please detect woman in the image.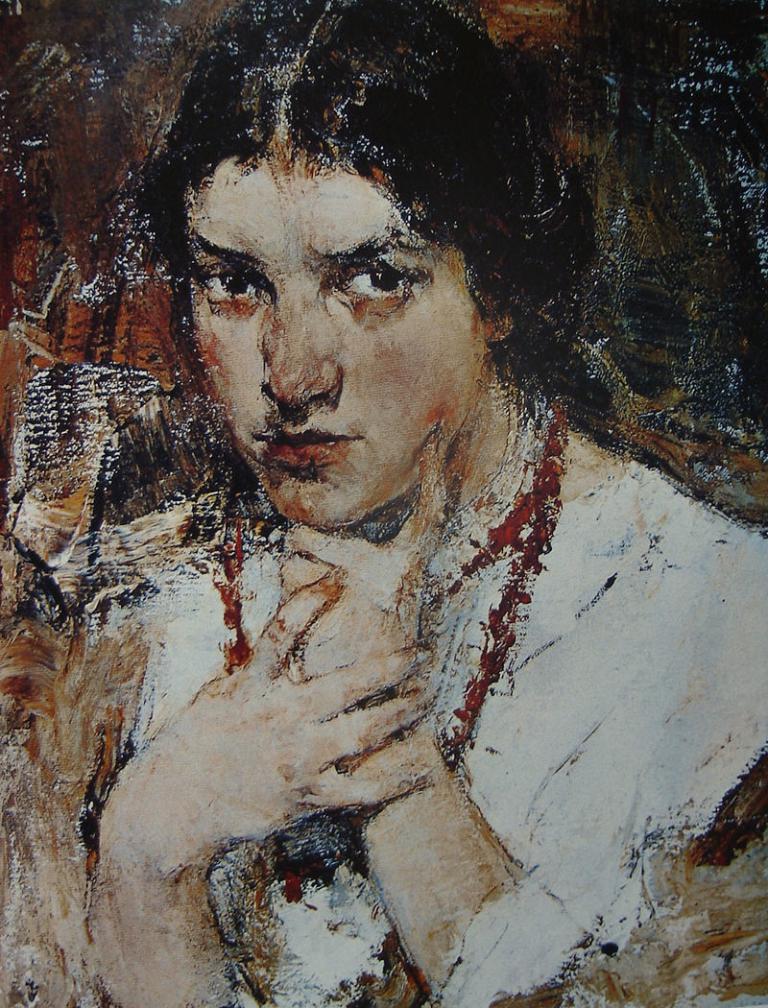
bbox(0, 30, 705, 971).
